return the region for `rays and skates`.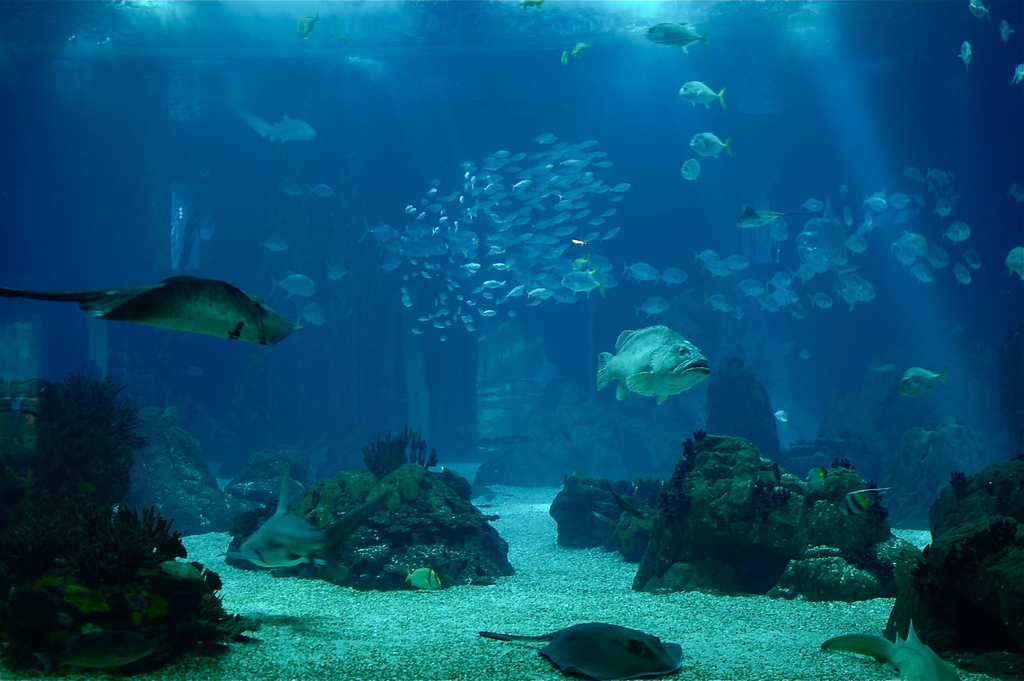
bbox(477, 618, 684, 680).
